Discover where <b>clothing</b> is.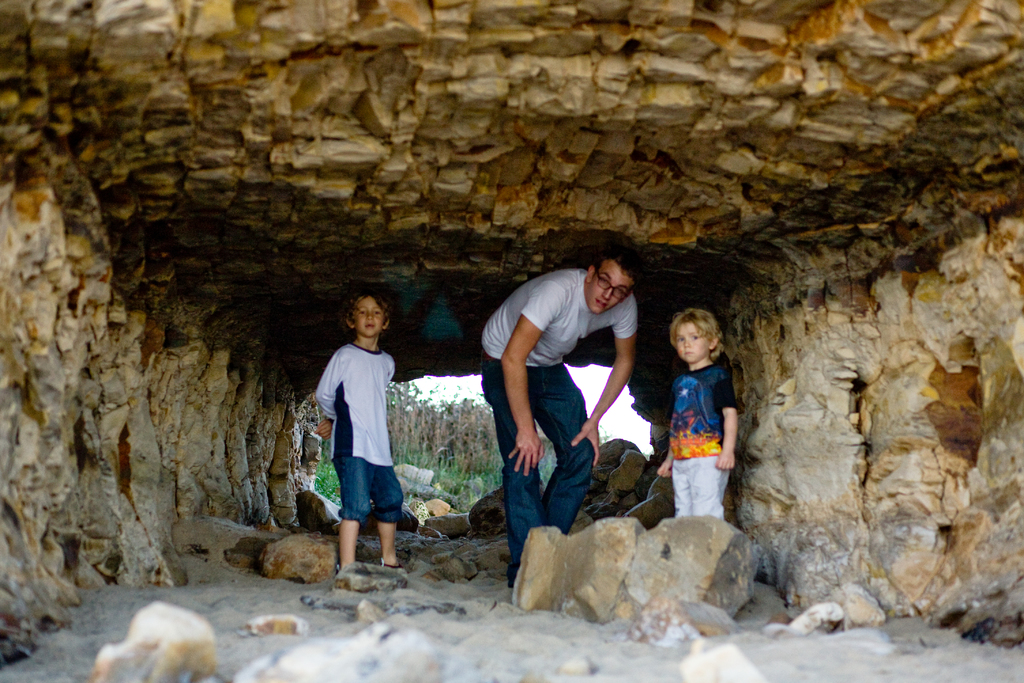
Discovered at crop(673, 363, 735, 517).
